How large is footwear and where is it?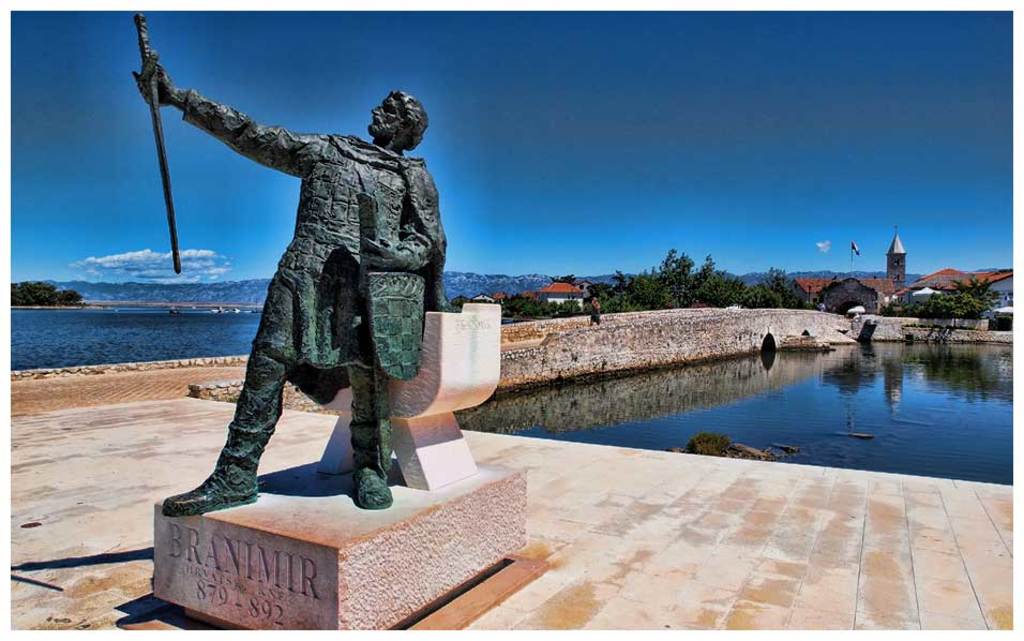
Bounding box: <region>343, 363, 395, 508</region>.
